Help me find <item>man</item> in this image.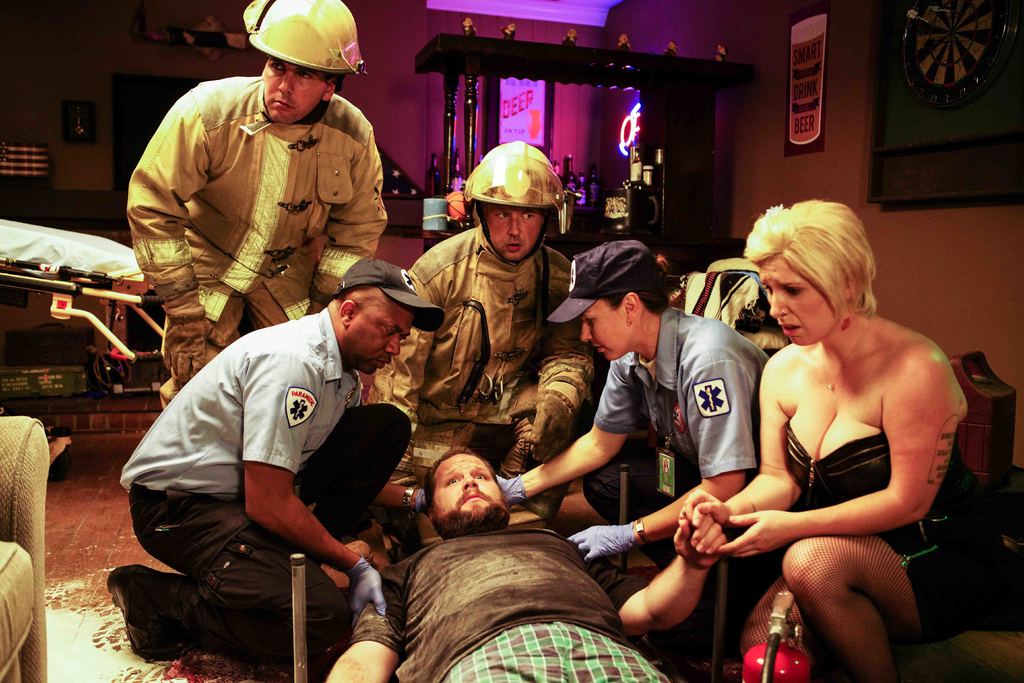
Found it: l=129, t=0, r=388, b=409.
